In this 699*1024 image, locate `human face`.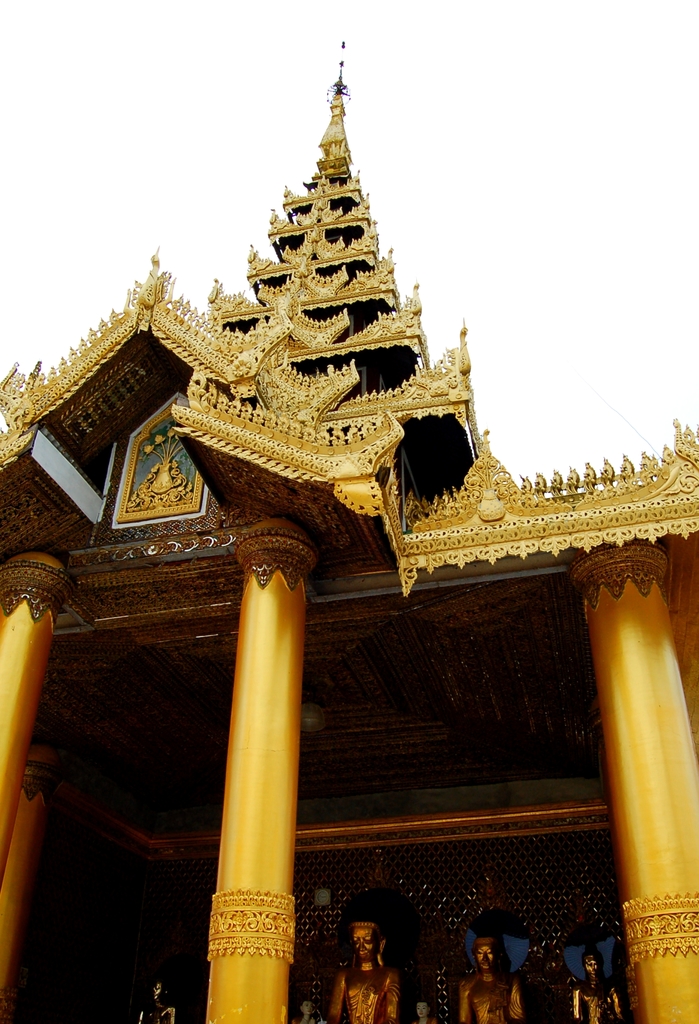
Bounding box: 154:986:164:1002.
